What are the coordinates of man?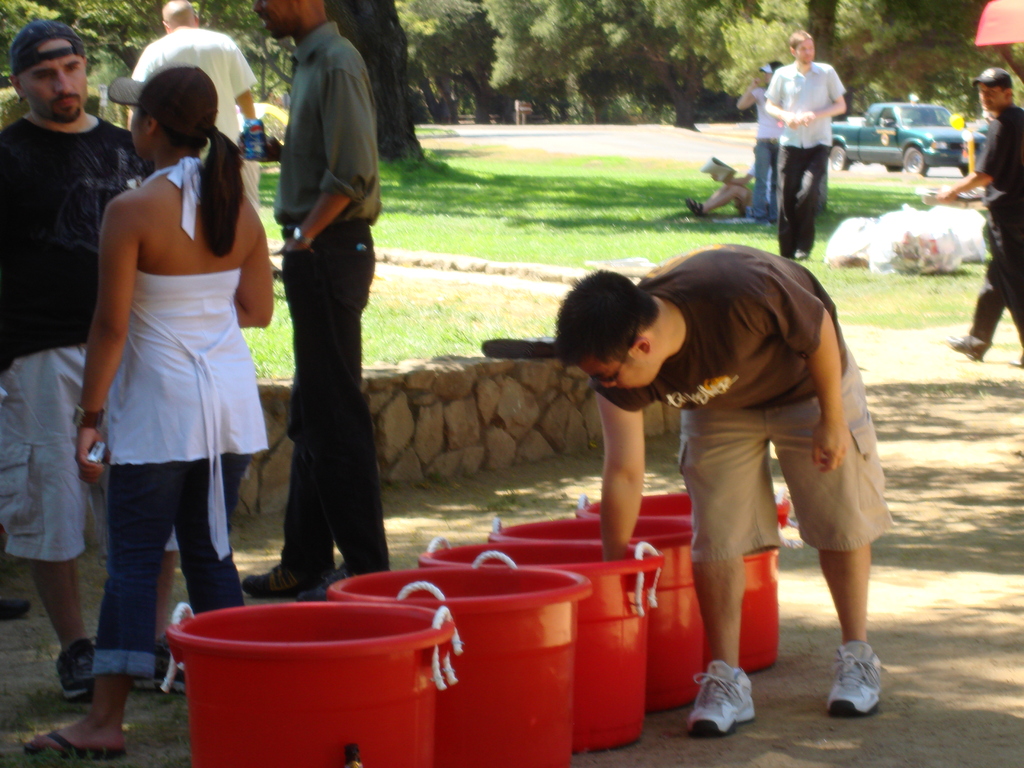
l=551, t=238, r=898, b=738.
